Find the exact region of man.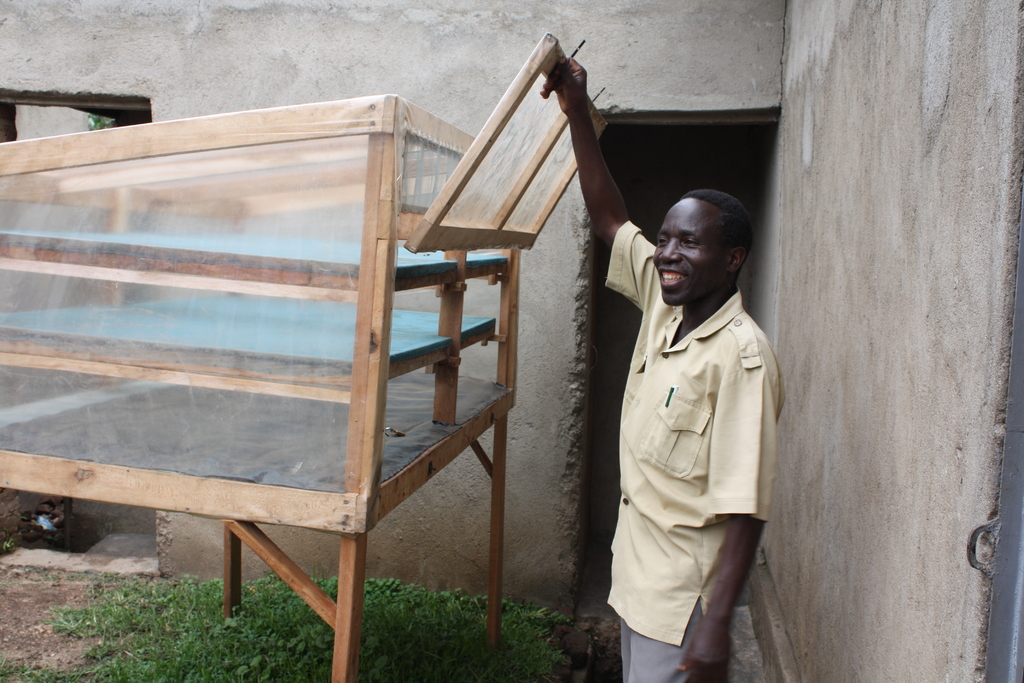
Exact region: [x1=540, y1=59, x2=783, y2=682].
